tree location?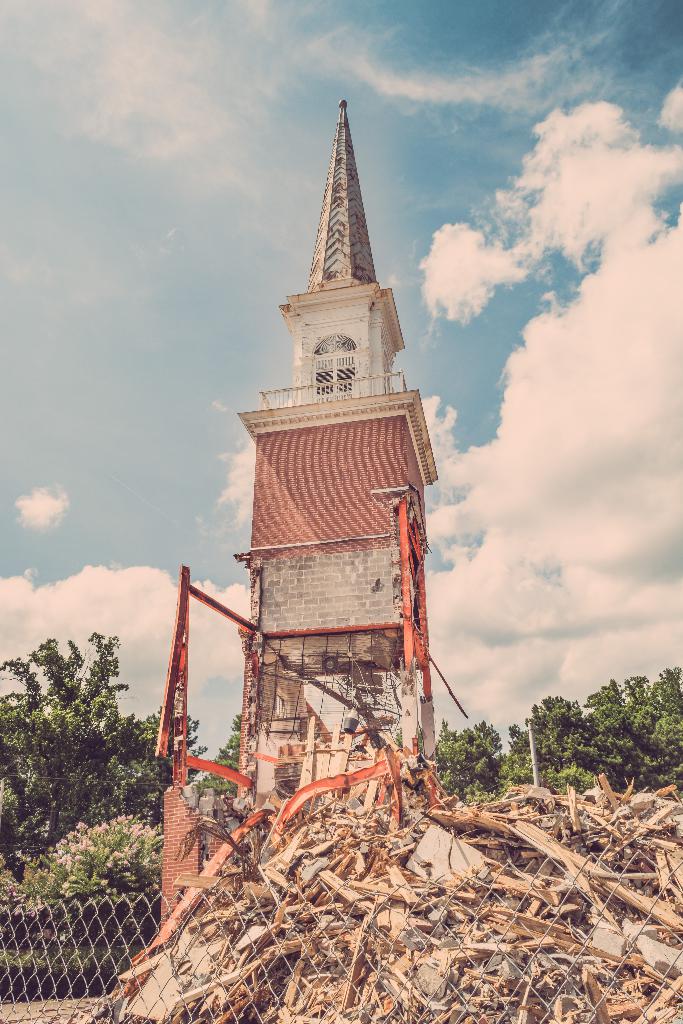
box(0, 632, 211, 886)
